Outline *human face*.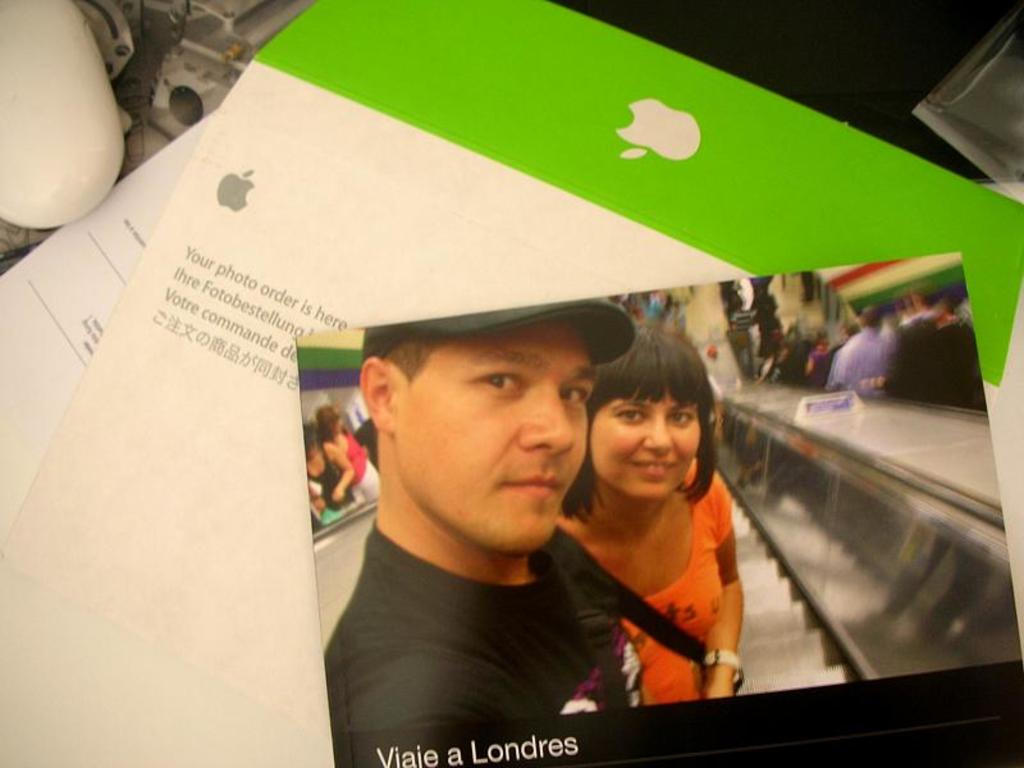
Outline: (586, 385, 709, 499).
